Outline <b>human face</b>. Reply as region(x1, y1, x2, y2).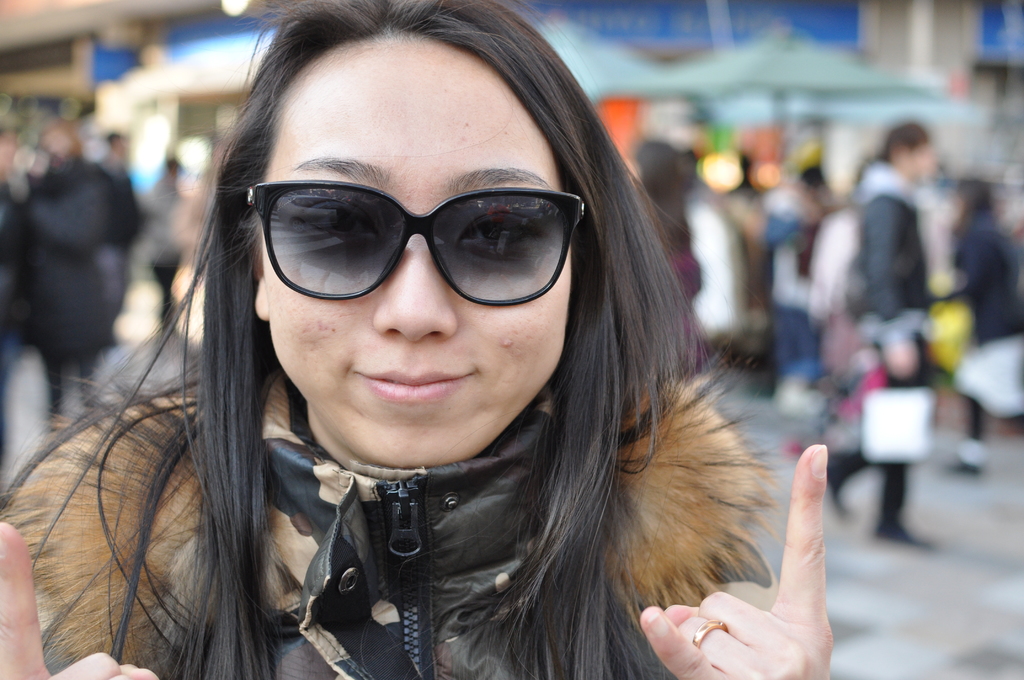
region(272, 44, 572, 466).
